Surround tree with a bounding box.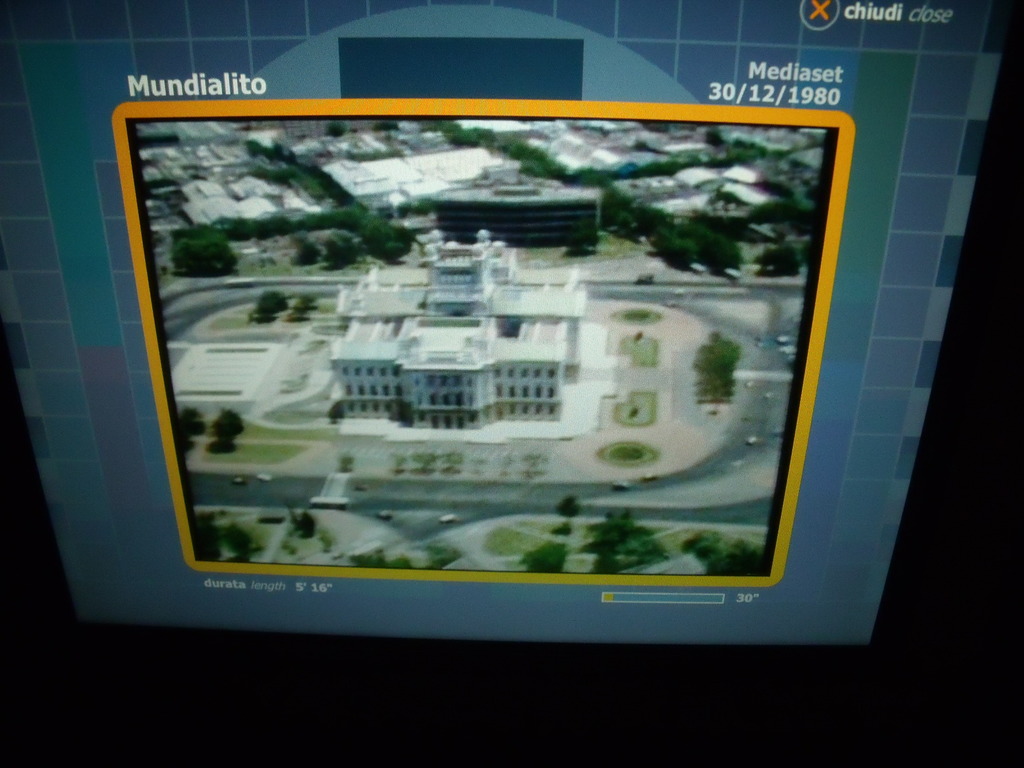
[356,548,469,577].
